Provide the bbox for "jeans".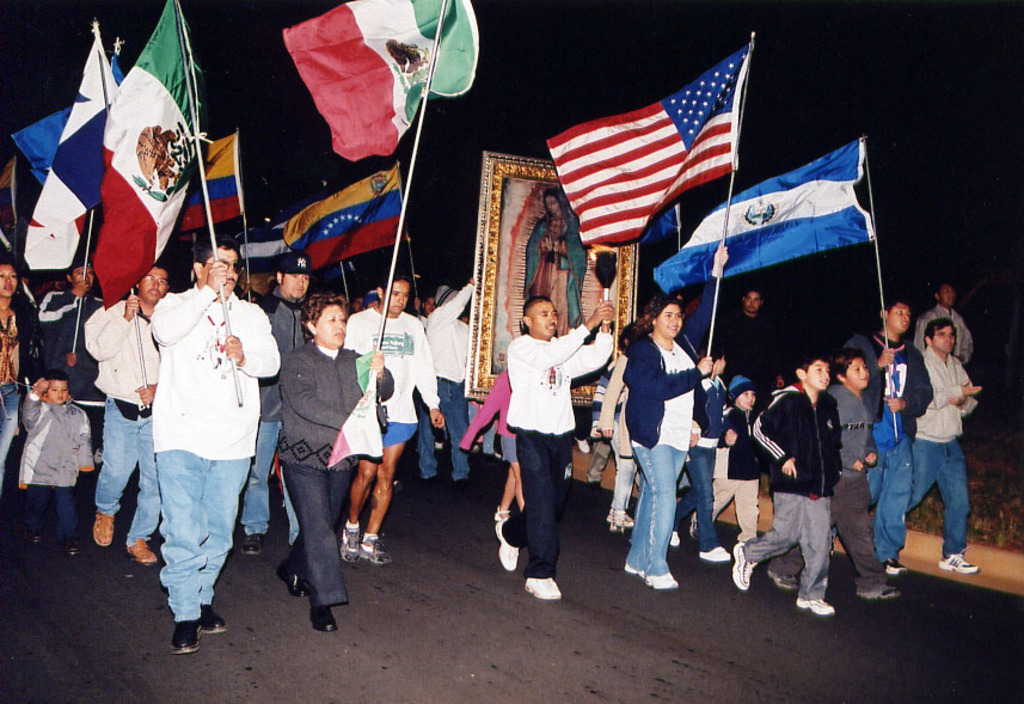
pyautogui.locateOnScreen(501, 431, 568, 576).
